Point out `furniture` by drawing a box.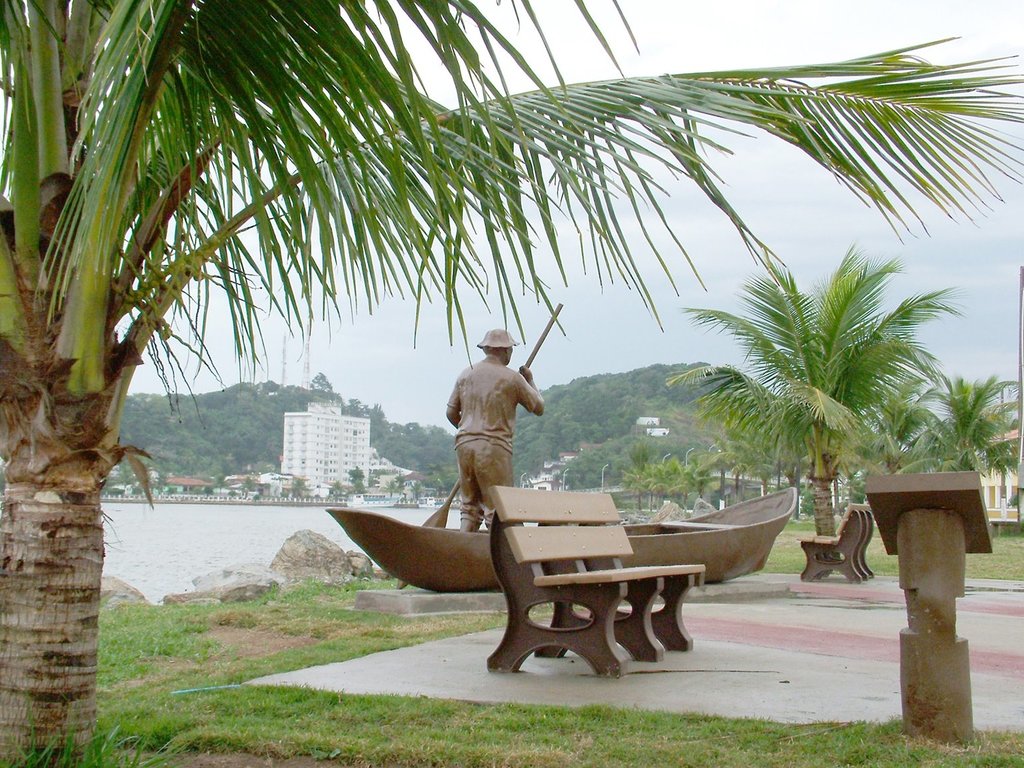
800, 501, 874, 586.
